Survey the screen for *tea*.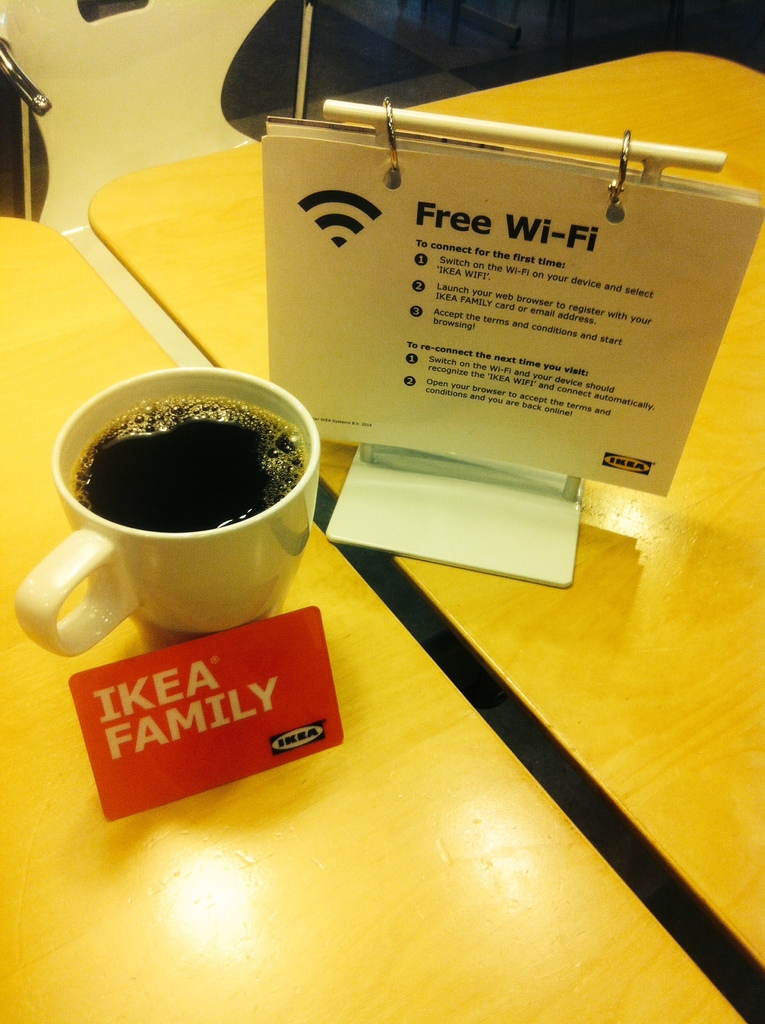
Survey found: [left=76, top=394, right=302, bottom=528].
